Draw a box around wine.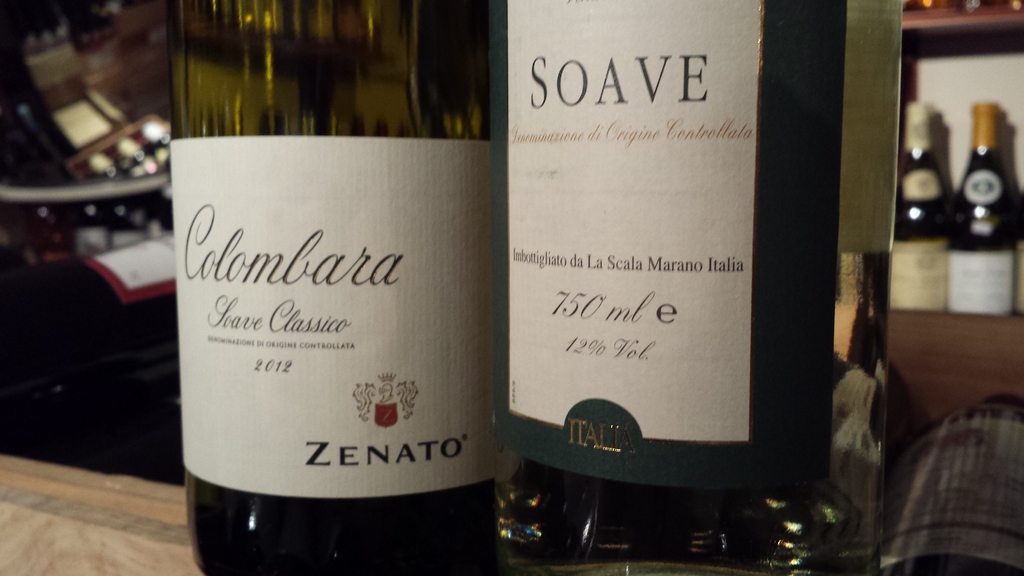
[x1=890, y1=98, x2=948, y2=317].
